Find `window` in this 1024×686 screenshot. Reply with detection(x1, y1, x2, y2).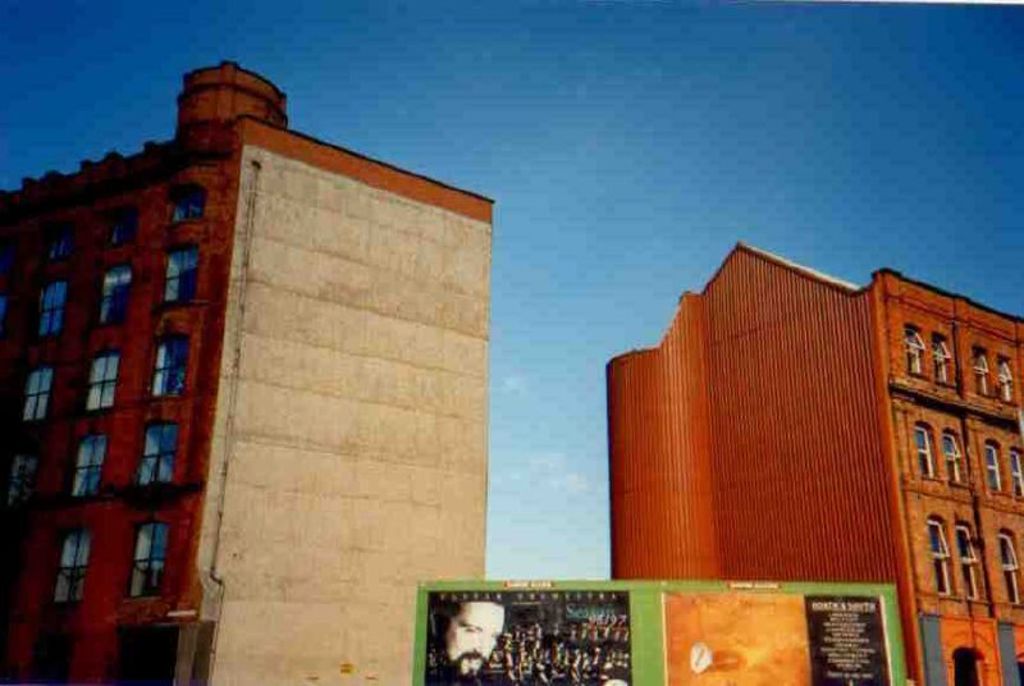
detection(177, 184, 204, 219).
